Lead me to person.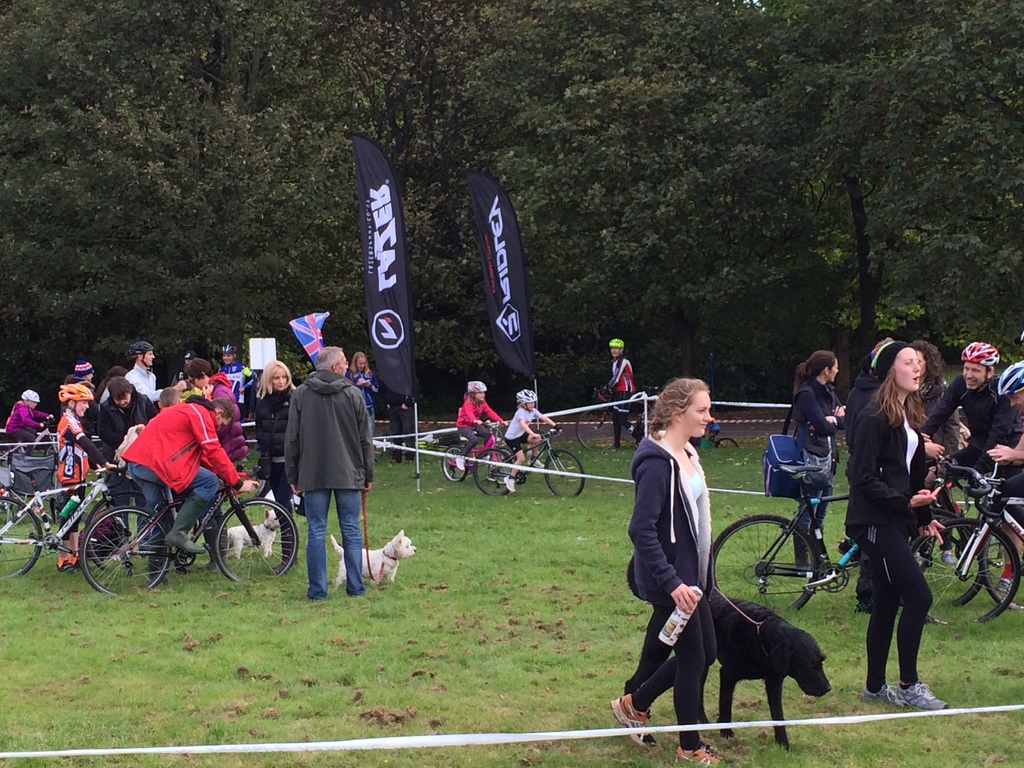
Lead to [924, 340, 1020, 492].
